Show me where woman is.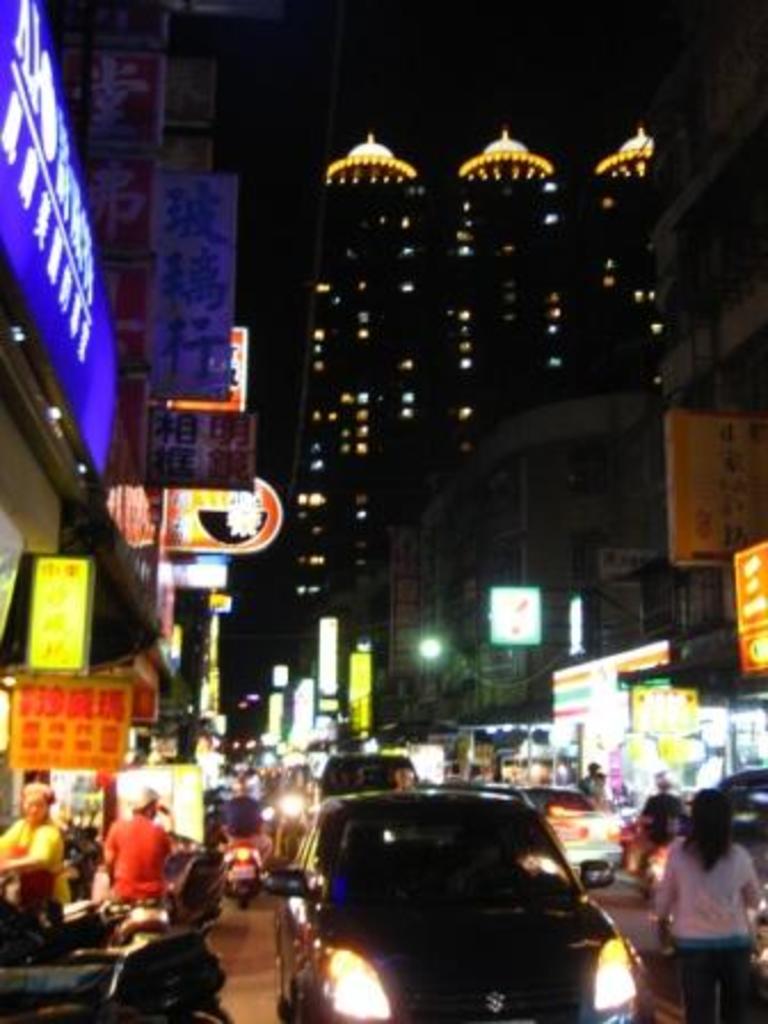
woman is at x1=0, y1=775, x2=78, y2=907.
